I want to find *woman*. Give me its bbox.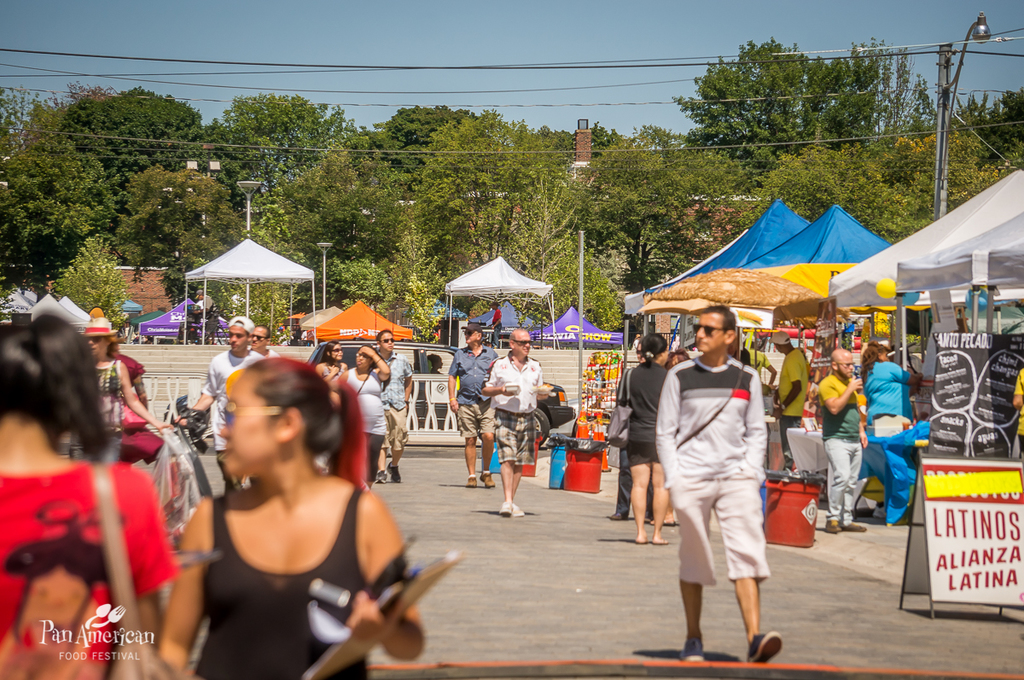
<region>340, 338, 390, 479</region>.
